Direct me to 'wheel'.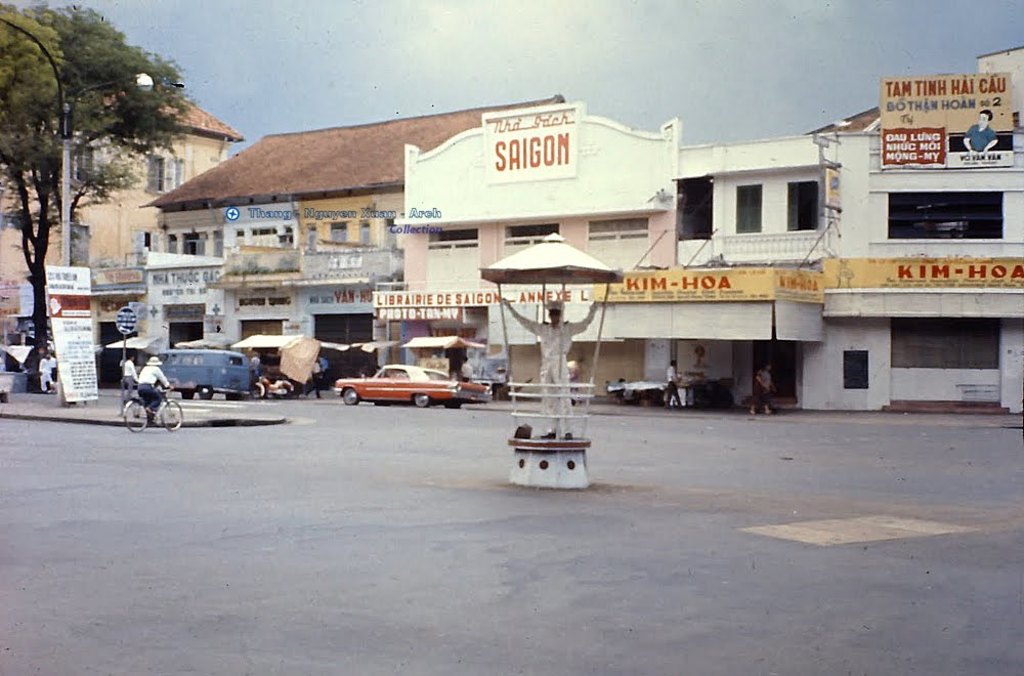
Direction: region(343, 386, 360, 405).
